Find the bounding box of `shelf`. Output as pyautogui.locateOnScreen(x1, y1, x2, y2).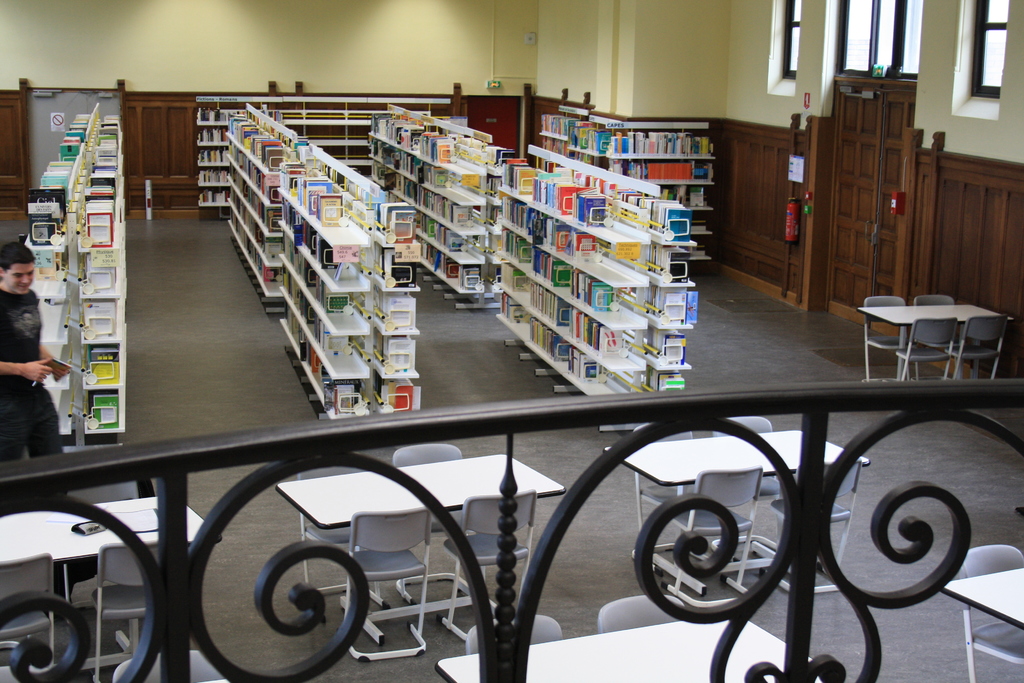
pyautogui.locateOnScreen(277, 149, 422, 436).
